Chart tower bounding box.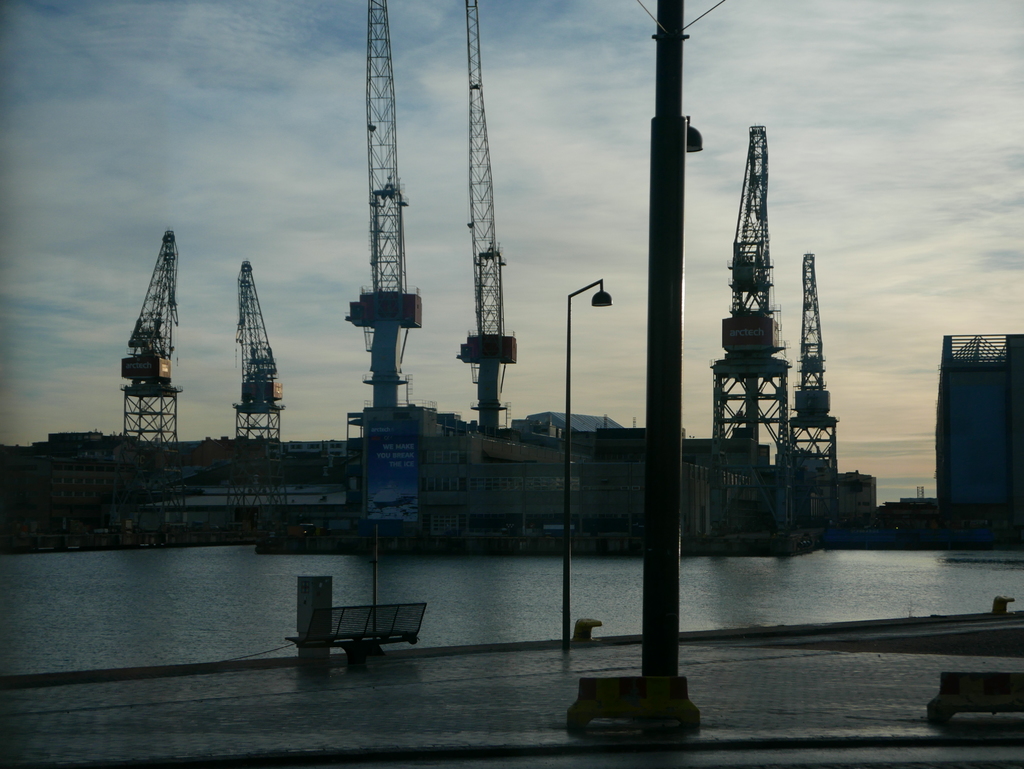
Charted: left=794, top=254, right=838, bottom=469.
